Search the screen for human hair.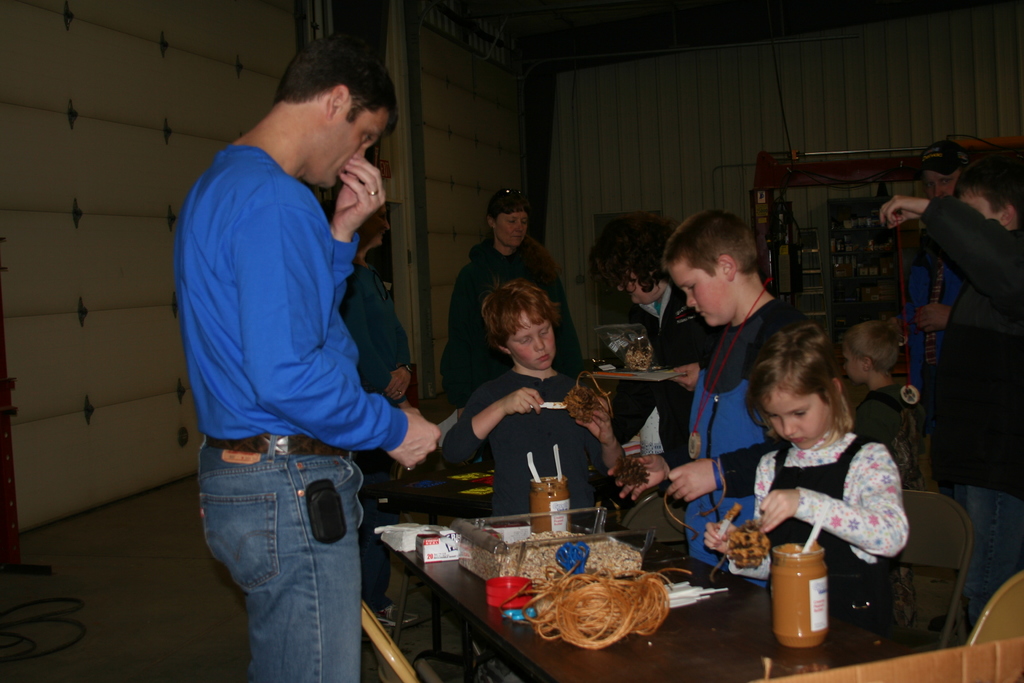
Found at 485 188 530 231.
